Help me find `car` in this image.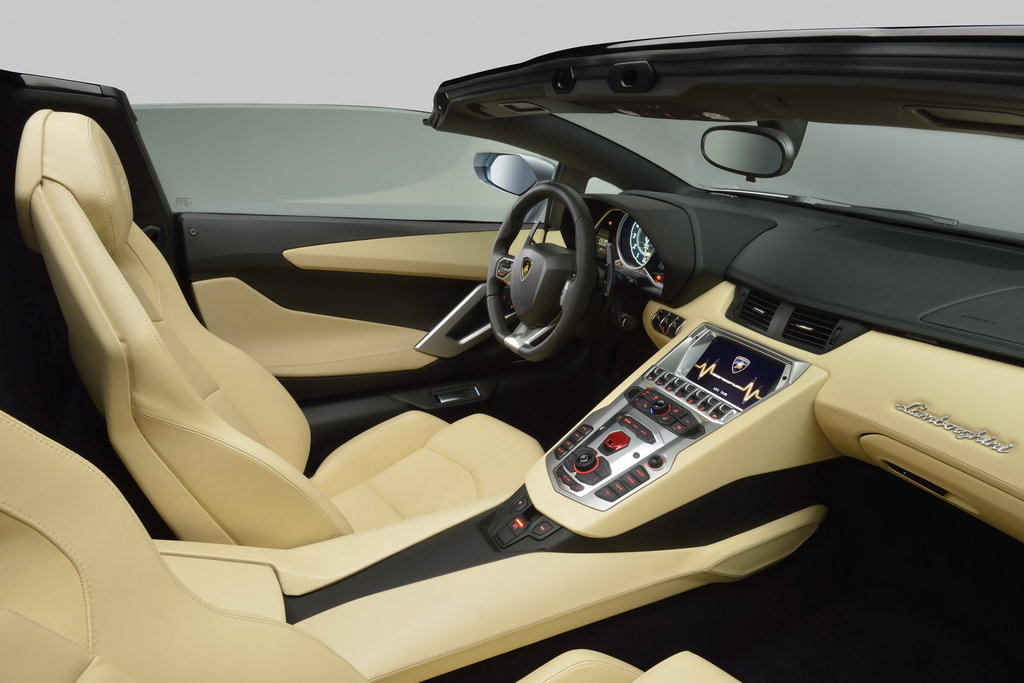
Found it: {"left": 0, "top": 26, "right": 1023, "bottom": 682}.
